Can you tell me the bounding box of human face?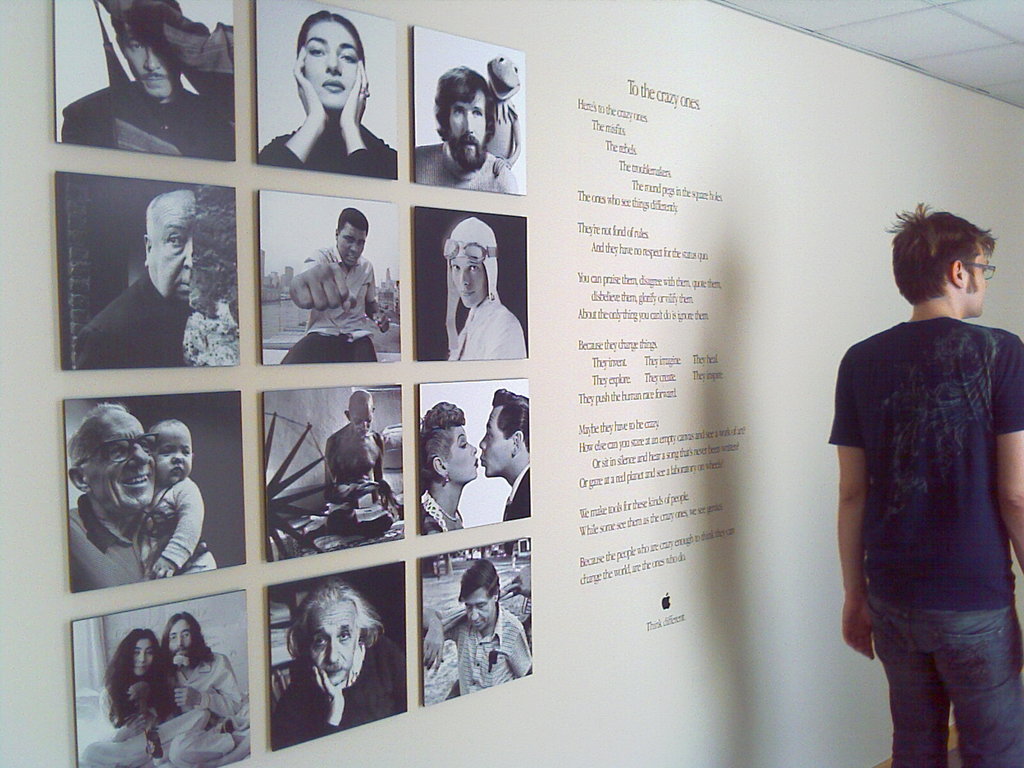
bbox(959, 246, 985, 309).
